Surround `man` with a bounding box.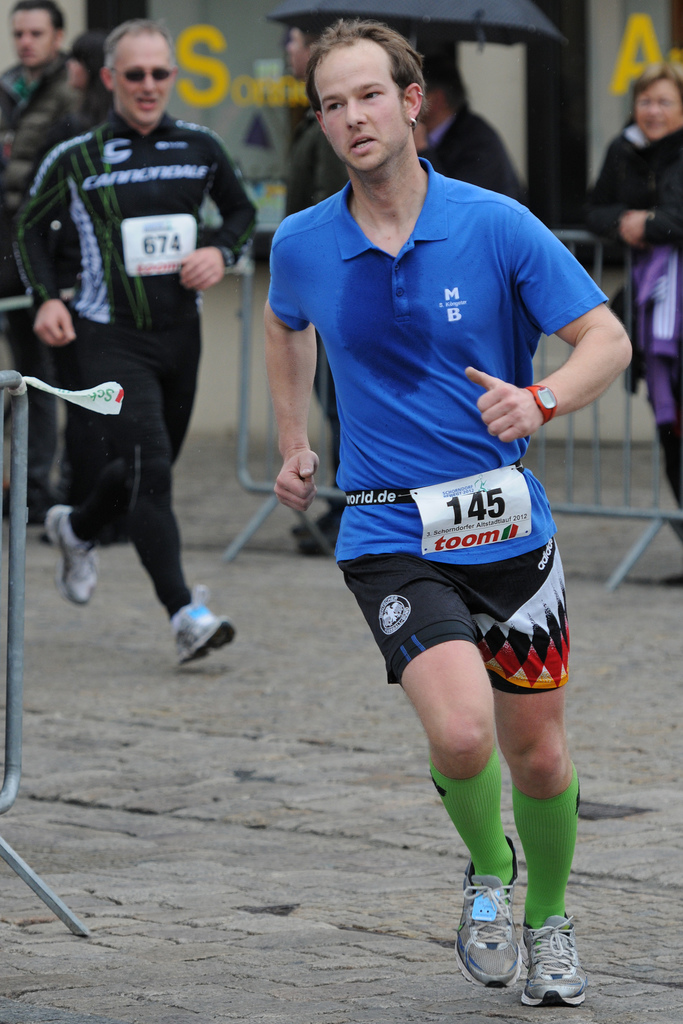
l=0, t=0, r=88, b=527.
